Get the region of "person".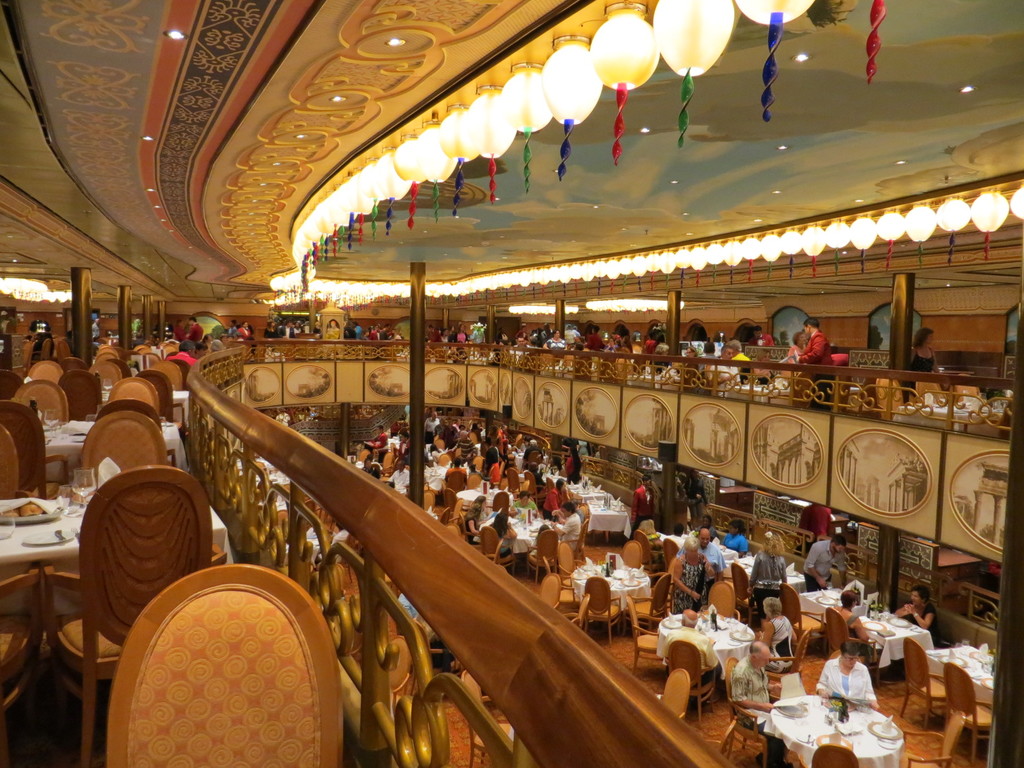
rect(605, 336, 619, 351).
